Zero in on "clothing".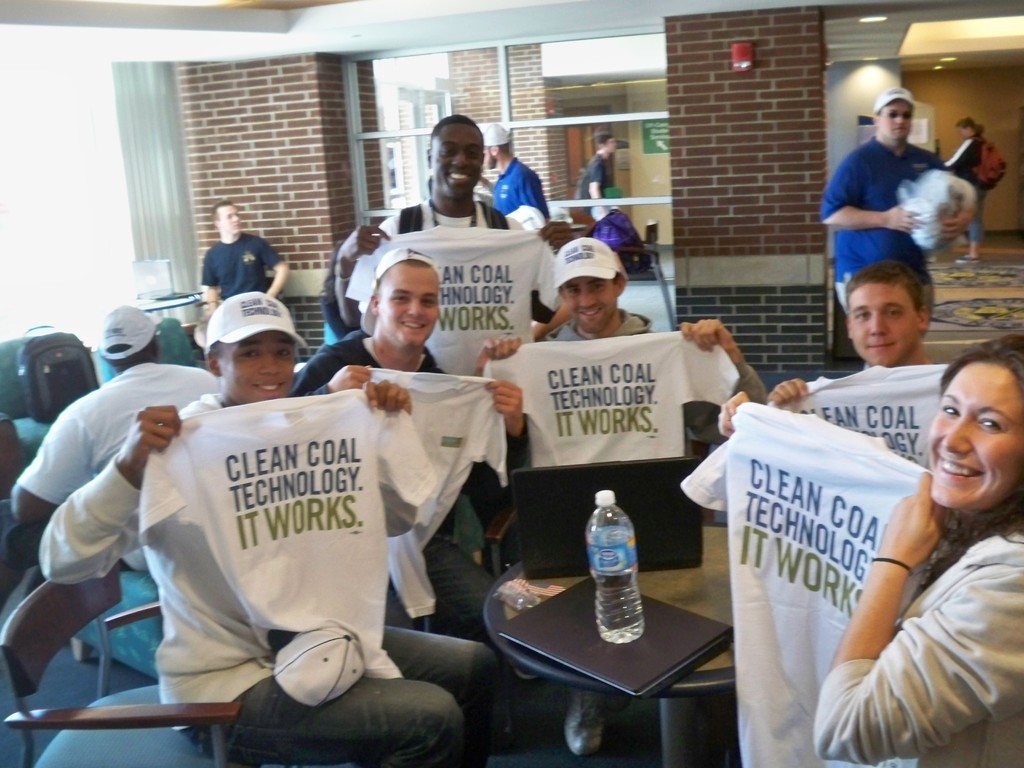
Zeroed in: [left=0, top=408, right=14, bottom=422].
